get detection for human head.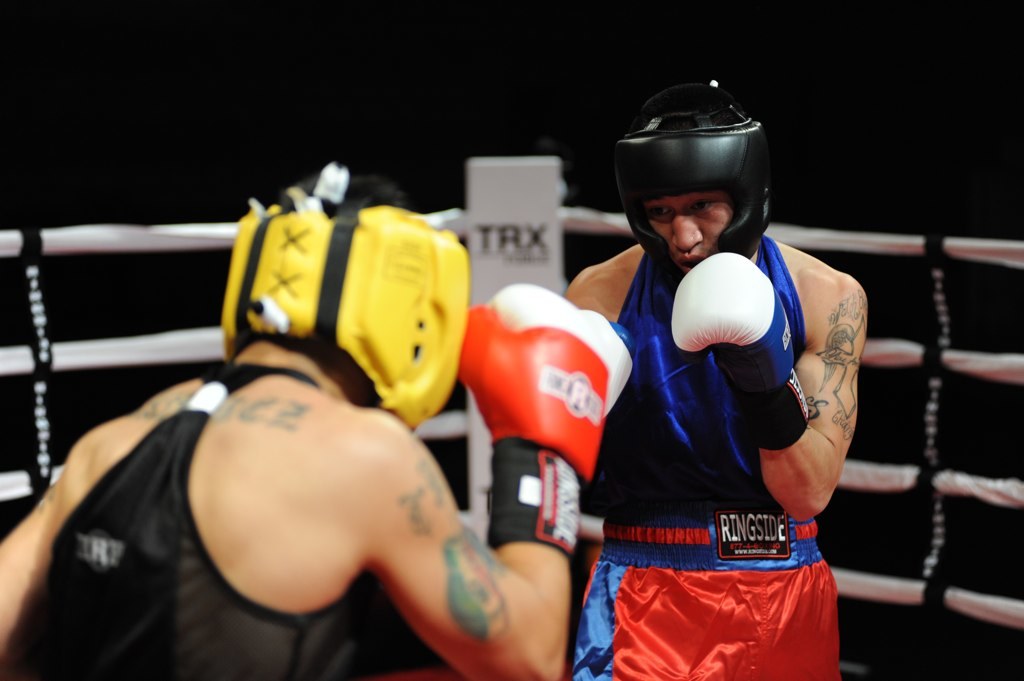
Detection: [x1=221, y1=157, x2=470, y2=428].
